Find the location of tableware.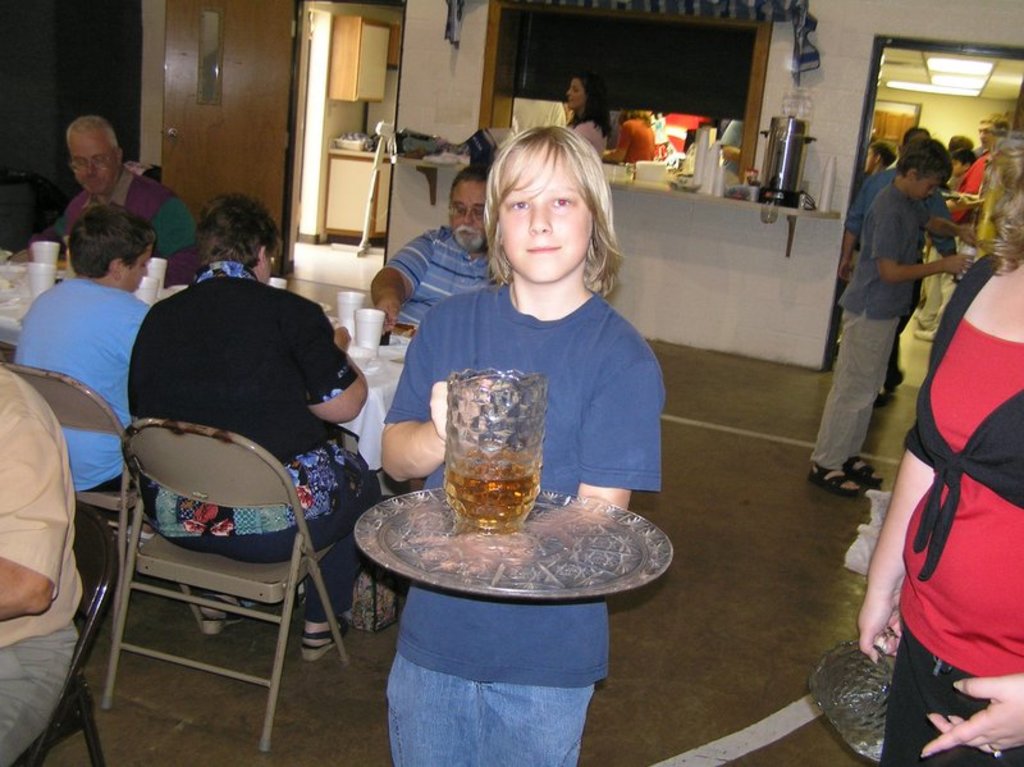
Location: rect(632, 159, 668, 186).
